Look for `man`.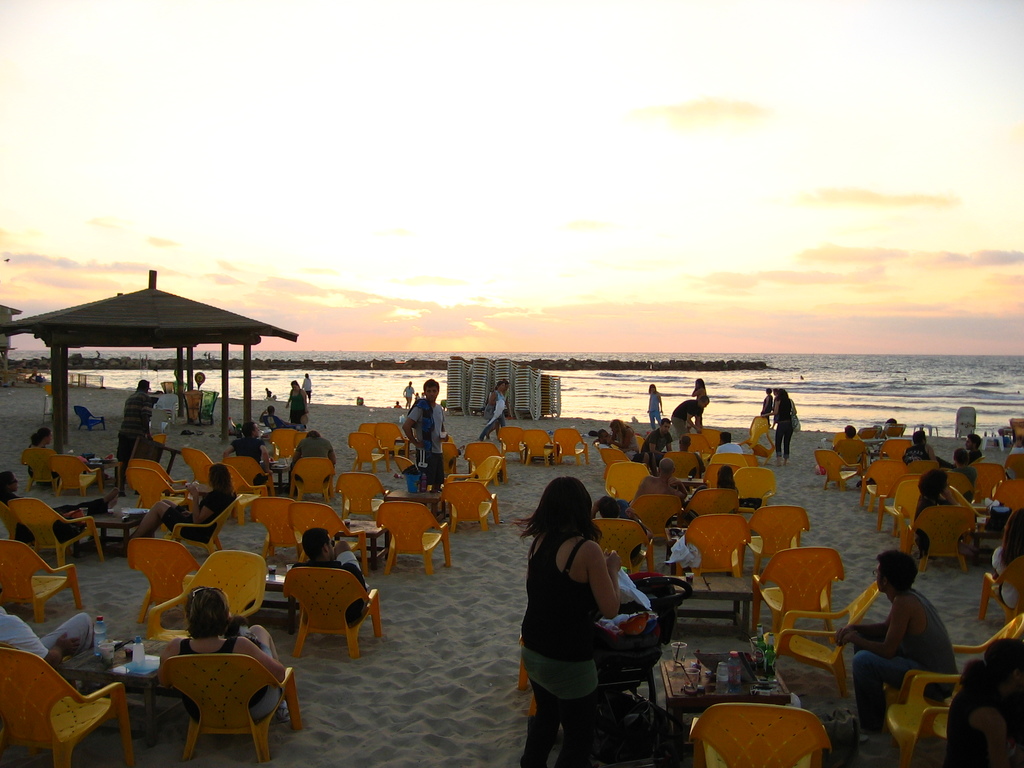
Found: [x1=258, y1=404, x2=307, y2=431].
